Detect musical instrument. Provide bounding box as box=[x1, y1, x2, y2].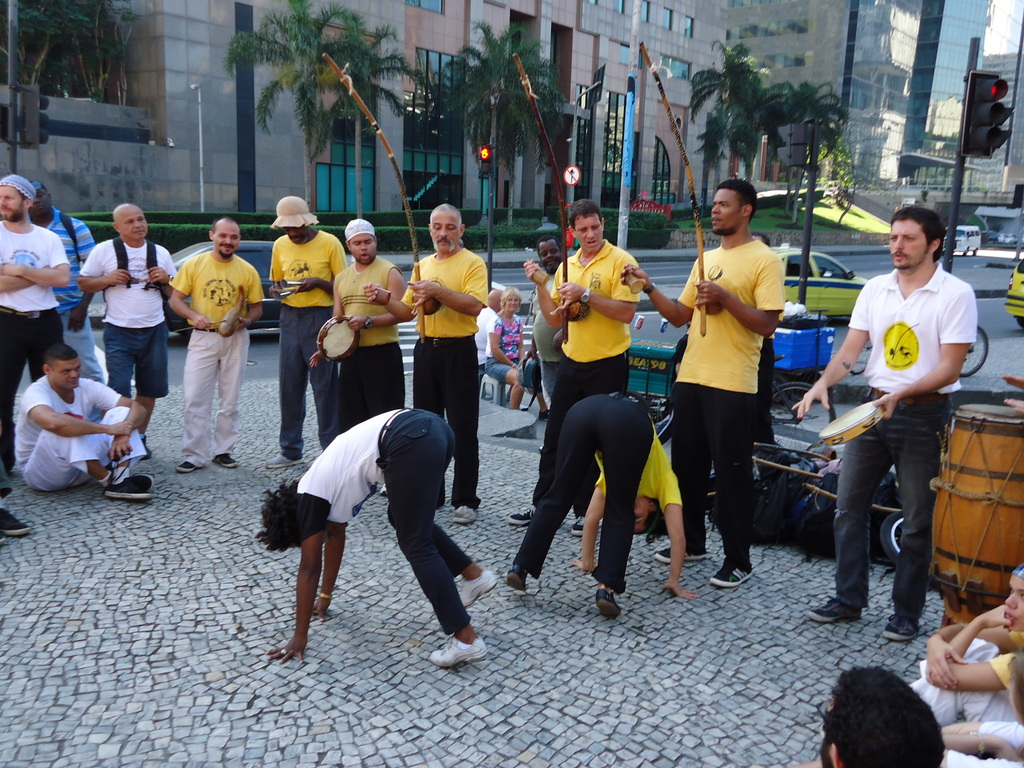
box=[313, 311, 358, 362].
